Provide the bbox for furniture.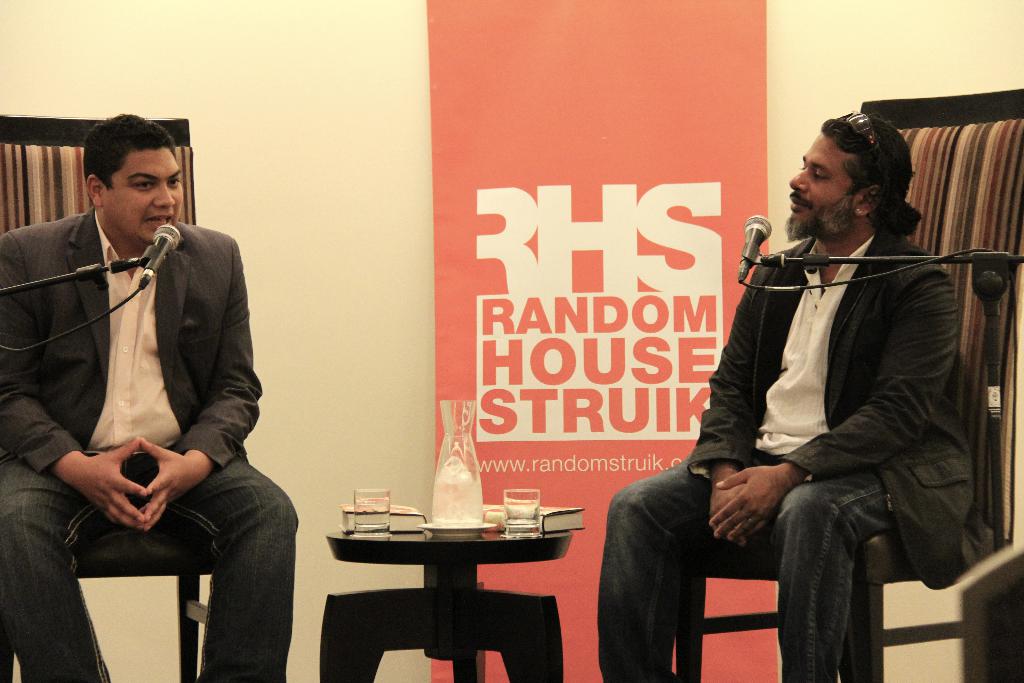
BBox(671, 88, 1023, 682).
